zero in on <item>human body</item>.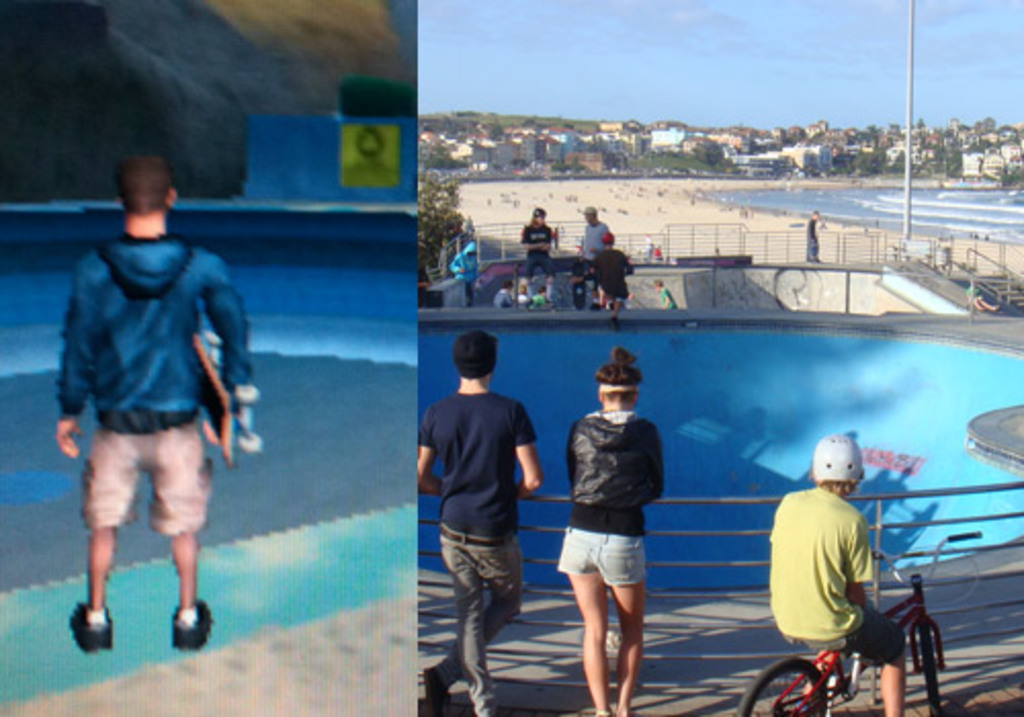
Zeroed in: <box>410,330,543,715</box>.
